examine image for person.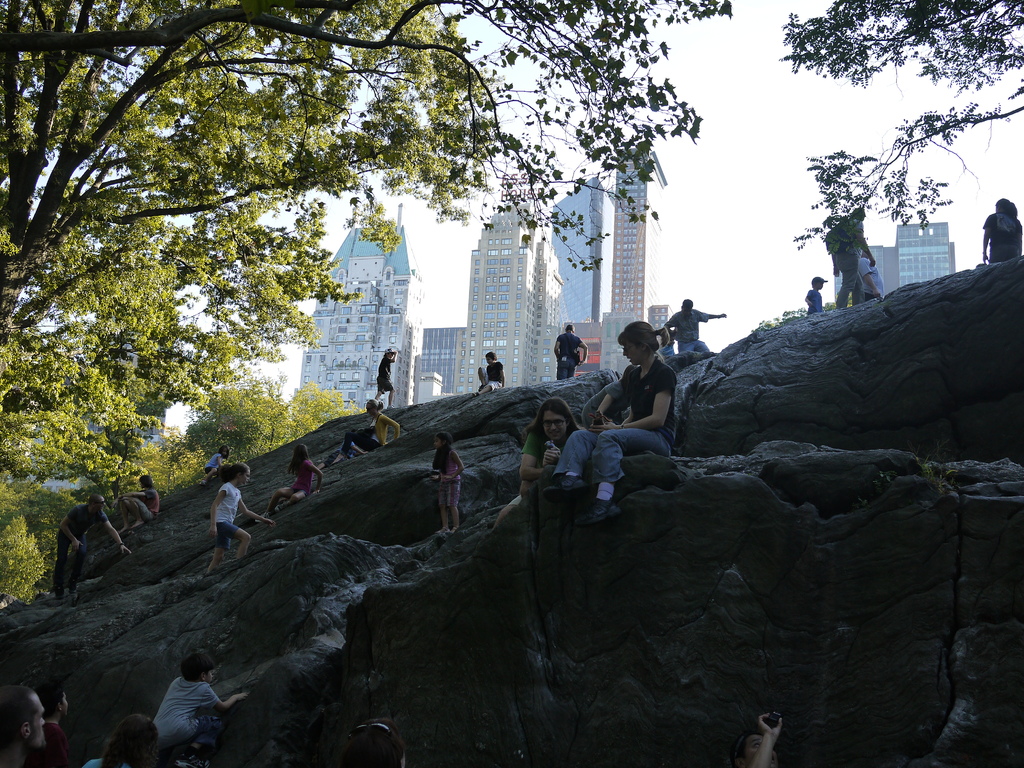
Examination result: 331/397/402/462.
